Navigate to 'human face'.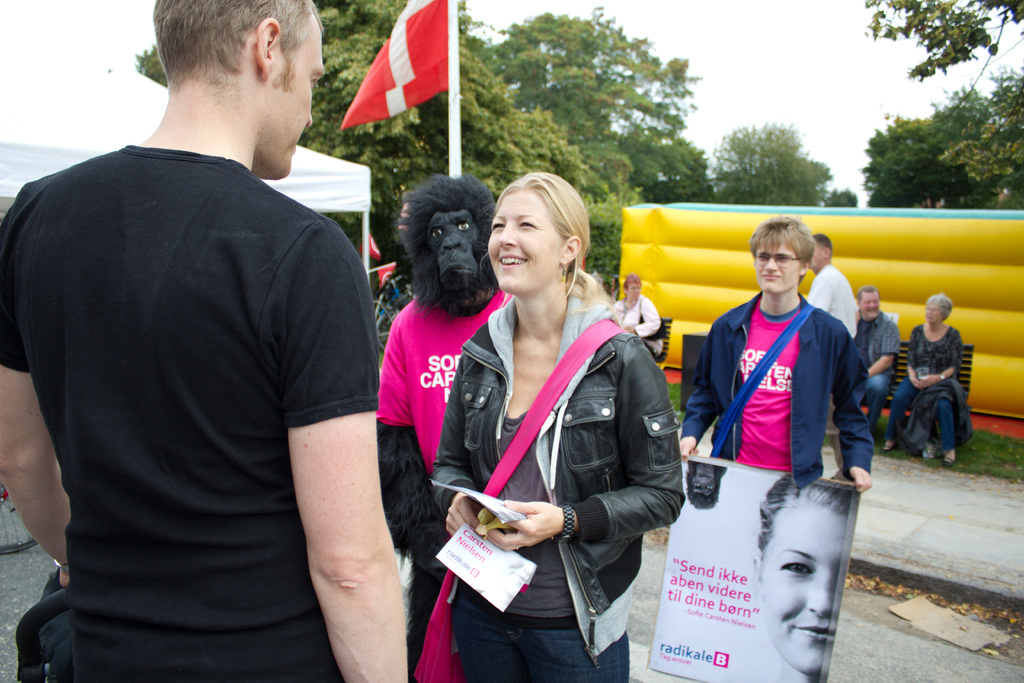
Navigation target: [266,8,325,187].
